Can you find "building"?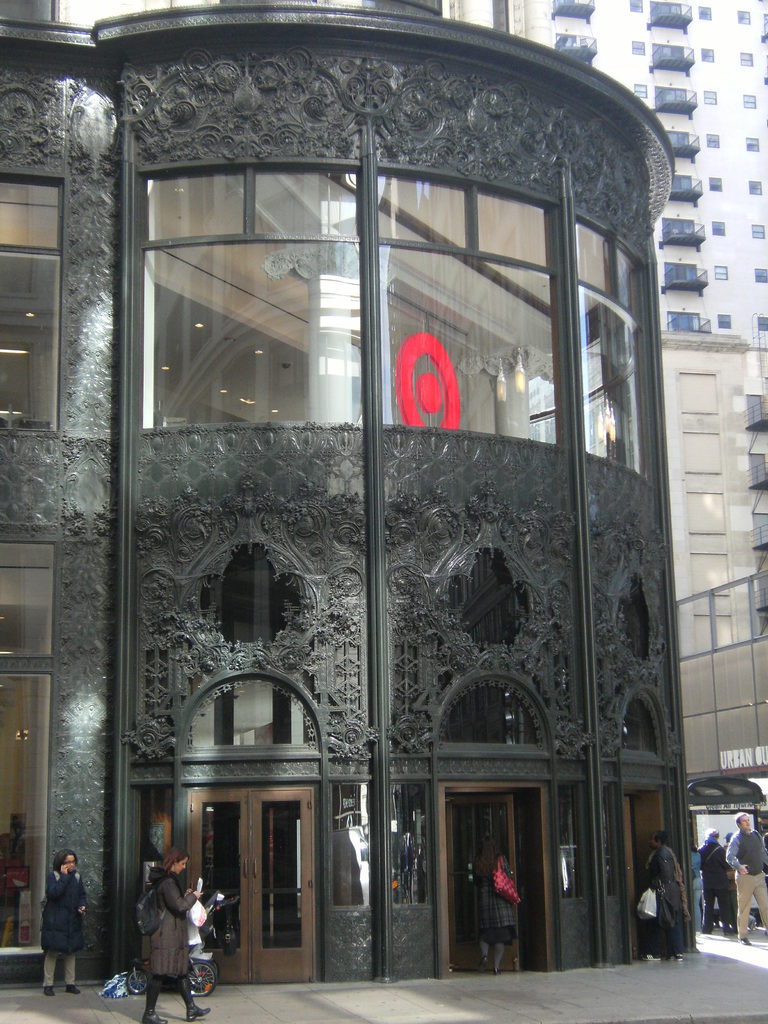
Yes, bounding box: region(660, 332, 767, 918).
